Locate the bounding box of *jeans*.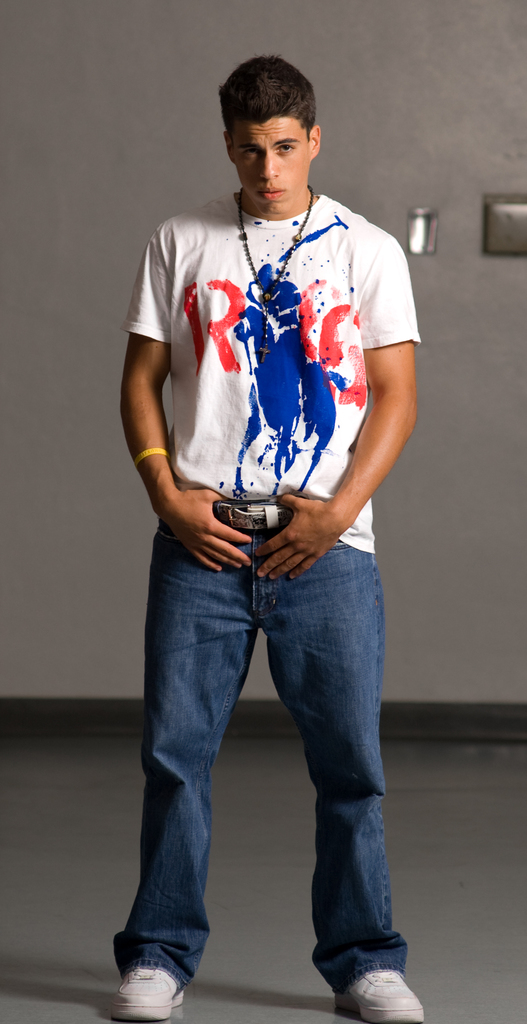
Bounding box: <bbox>109, 502, 403, 1007</bbox>.
